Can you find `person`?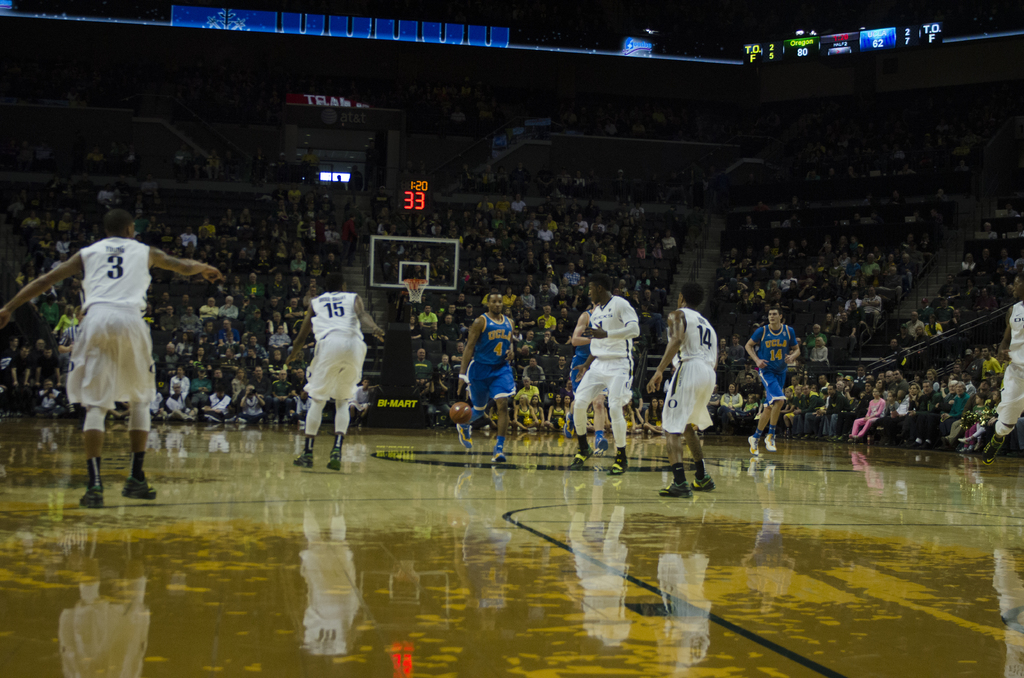
Yes, bounding box: <bbox>168, 369, 189, 389</bbox>.
